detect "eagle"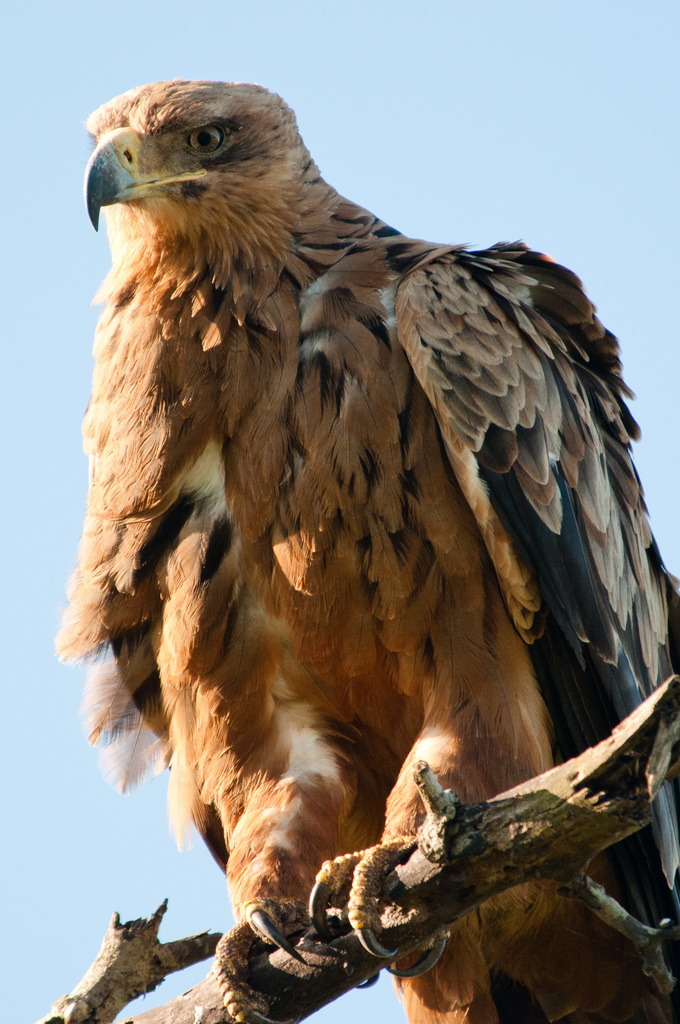
pyautogui.locateOnScreen(45, 78, 679, 1023)
